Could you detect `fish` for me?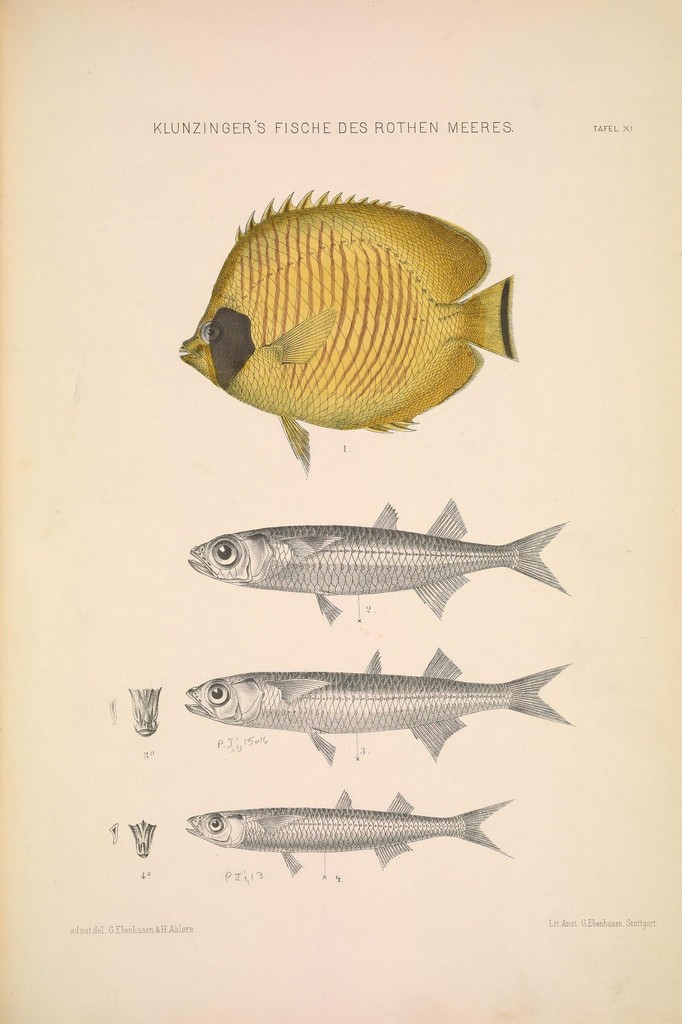
Detection result: (177, 644, 575, 764).
